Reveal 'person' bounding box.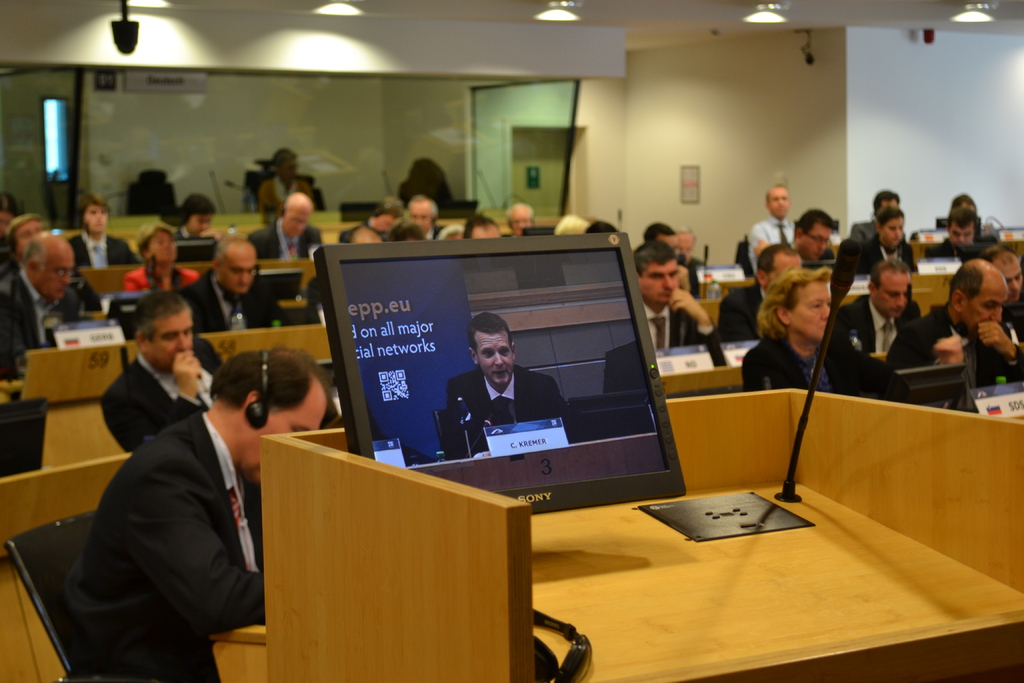
Revealed: 746/192/804/266.
